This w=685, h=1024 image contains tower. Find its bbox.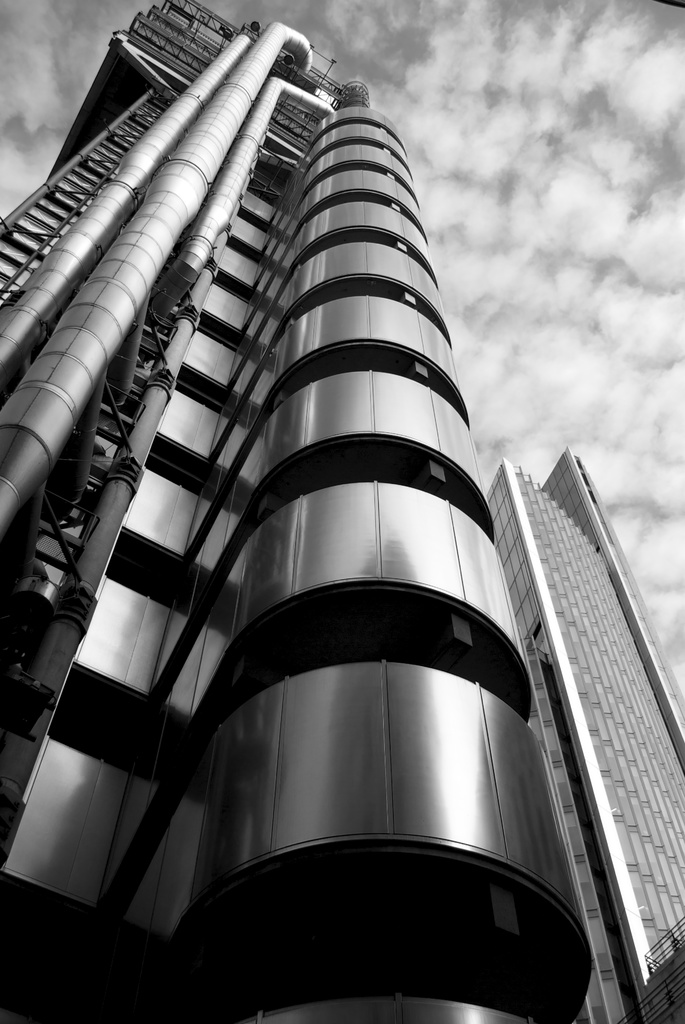
Rect(540, 450, 684, 770).
